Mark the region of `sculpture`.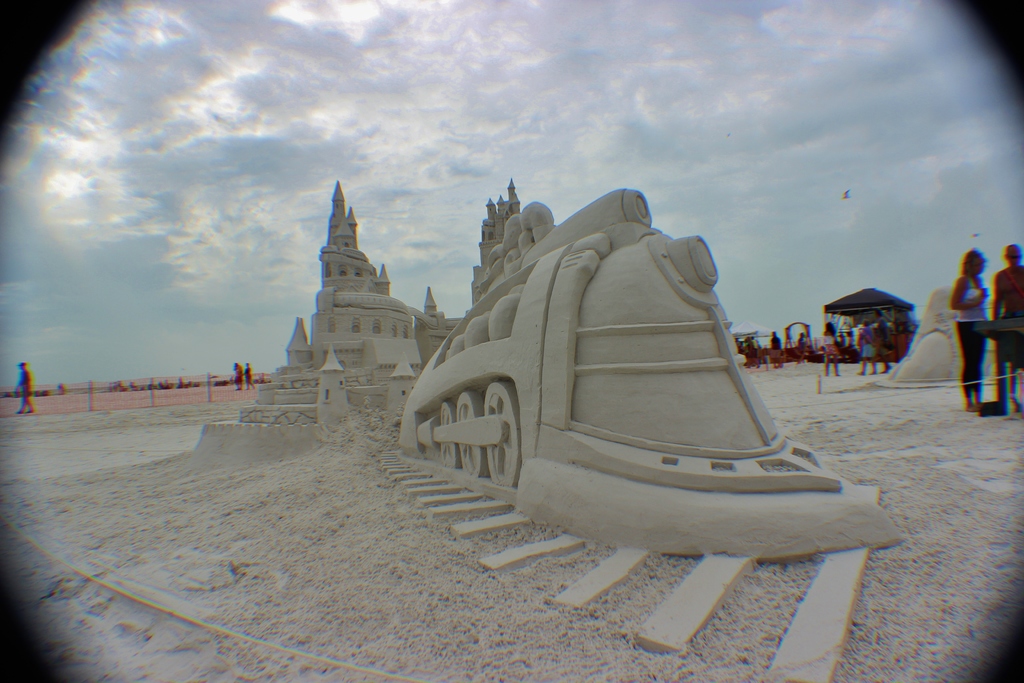
Region: <region>417, 163, 897, 597</region>.
